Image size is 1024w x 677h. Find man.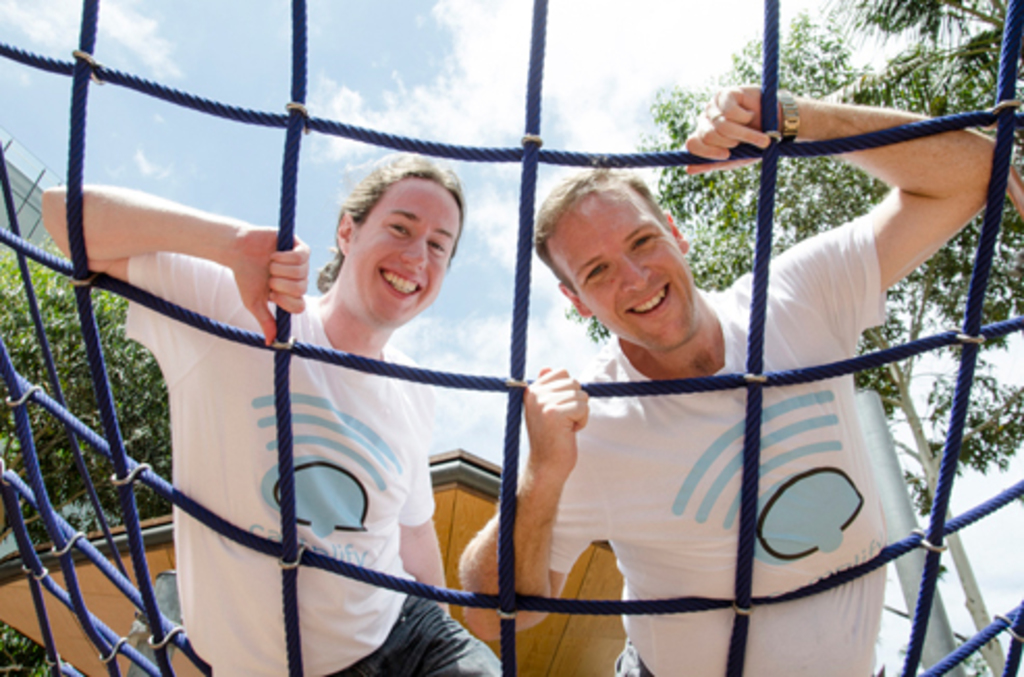
locate(93, 139, 631, 662).
